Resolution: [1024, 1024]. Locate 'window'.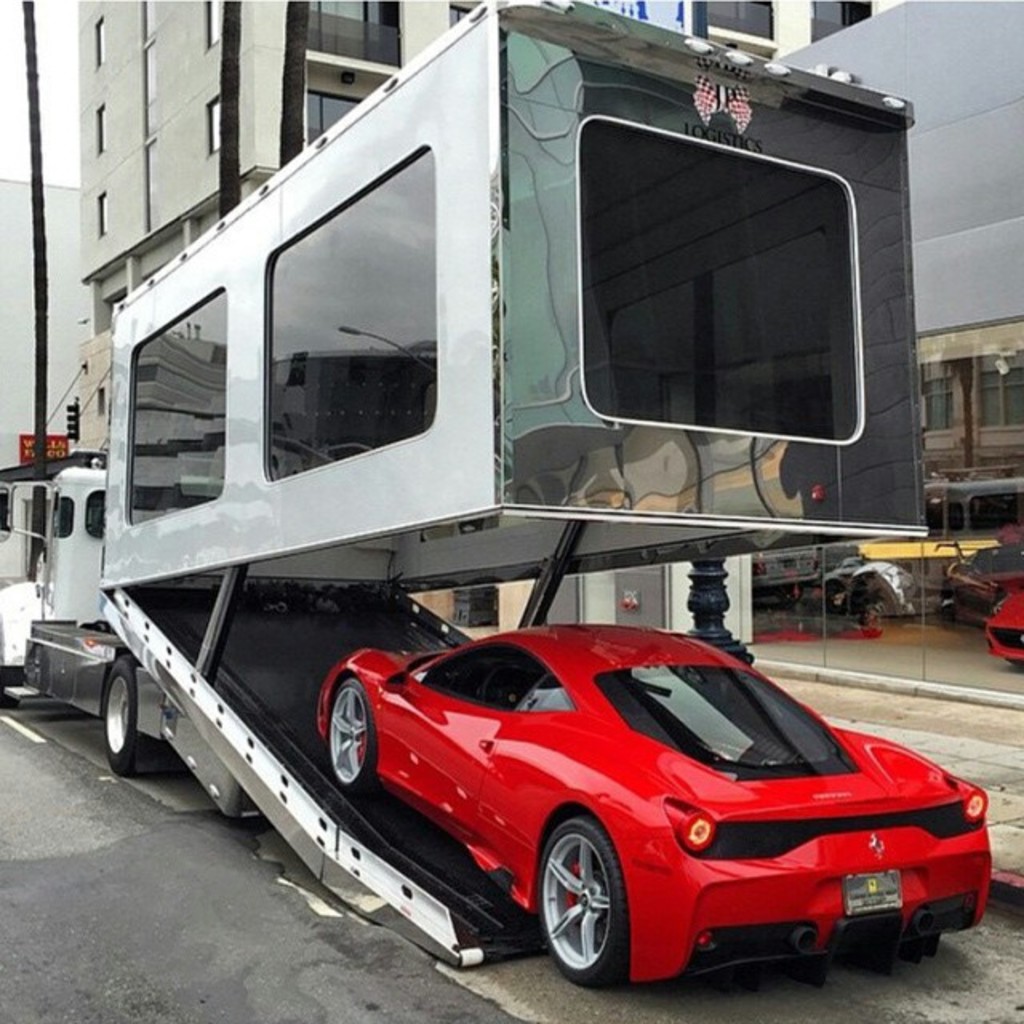
box=[584, 117, 869, 442].
